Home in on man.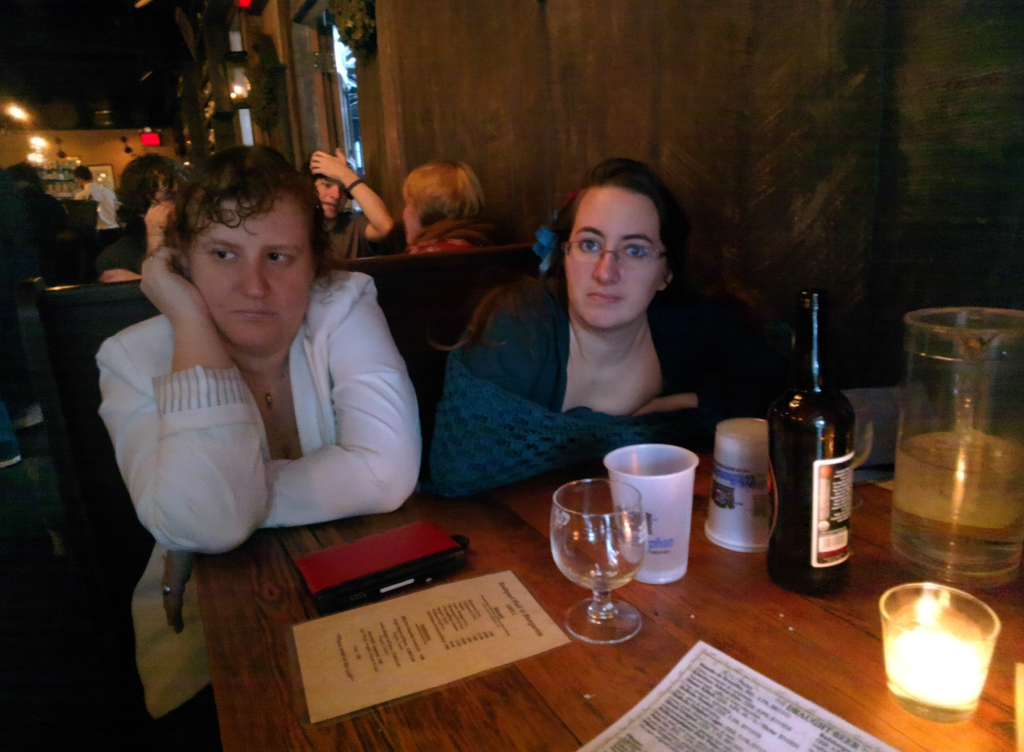
Homed in at box=[0, 208, 45, 431].
